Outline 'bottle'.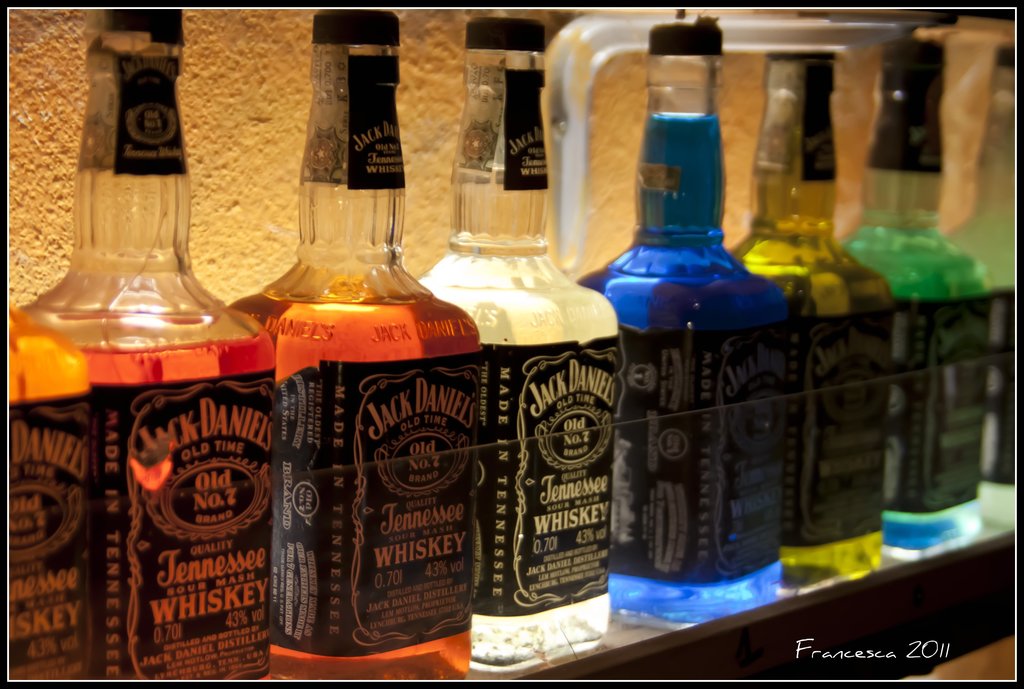
Outline: detection(418, 13, 614, 678).
